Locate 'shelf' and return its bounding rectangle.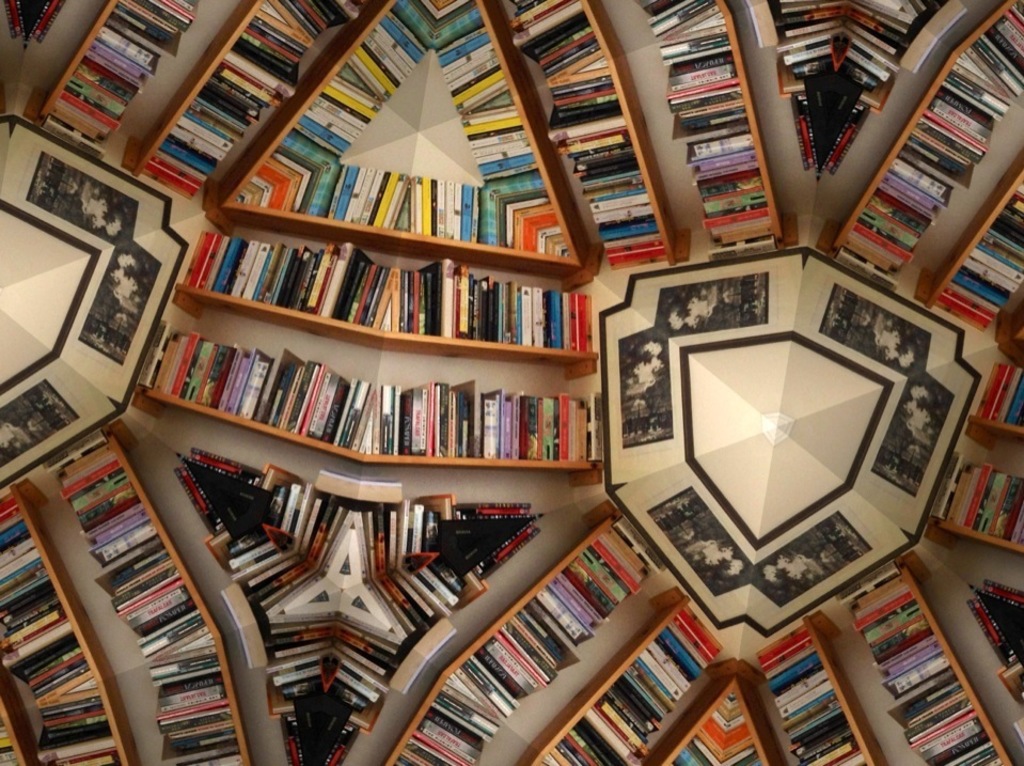
BBox(655, 661, 736, 765).
